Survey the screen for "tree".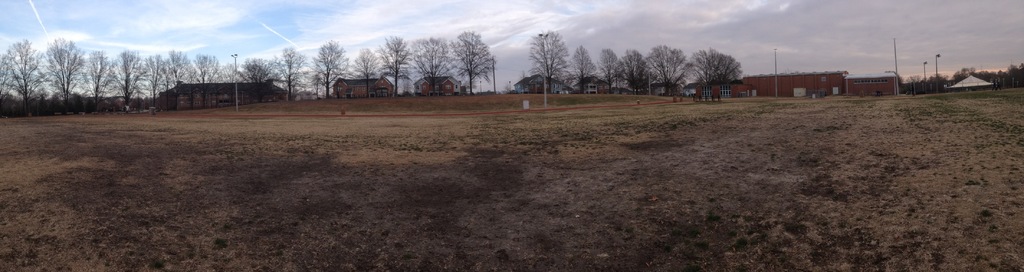
Survey found: Rect(527, 30, 578, 93).
